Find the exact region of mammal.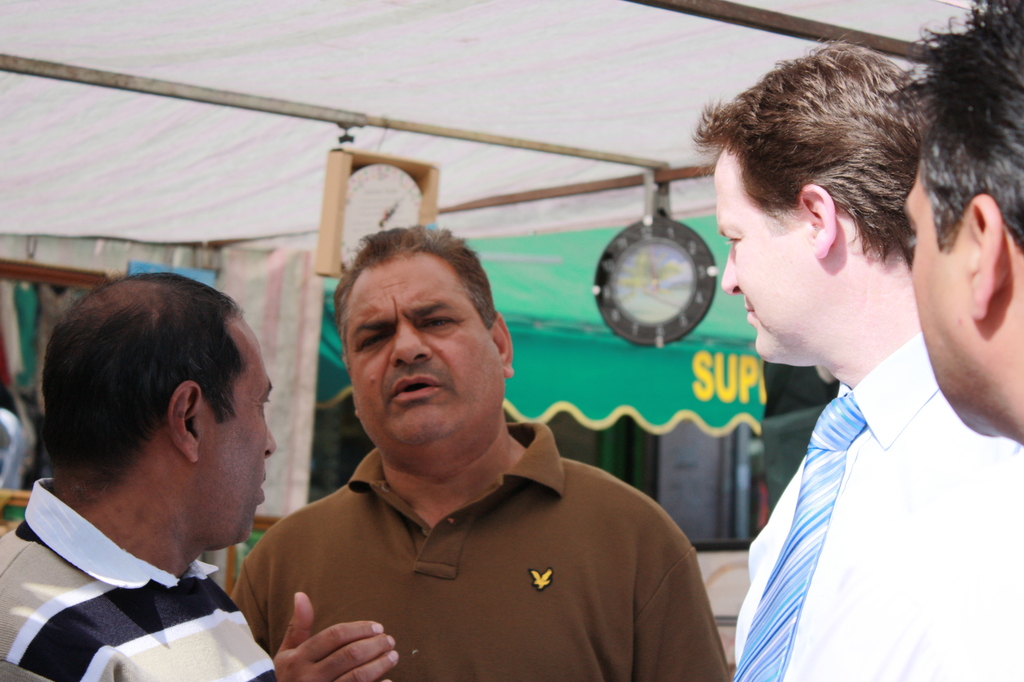
Exact region: [left=685, top=24, right=1018, bottom=681].
